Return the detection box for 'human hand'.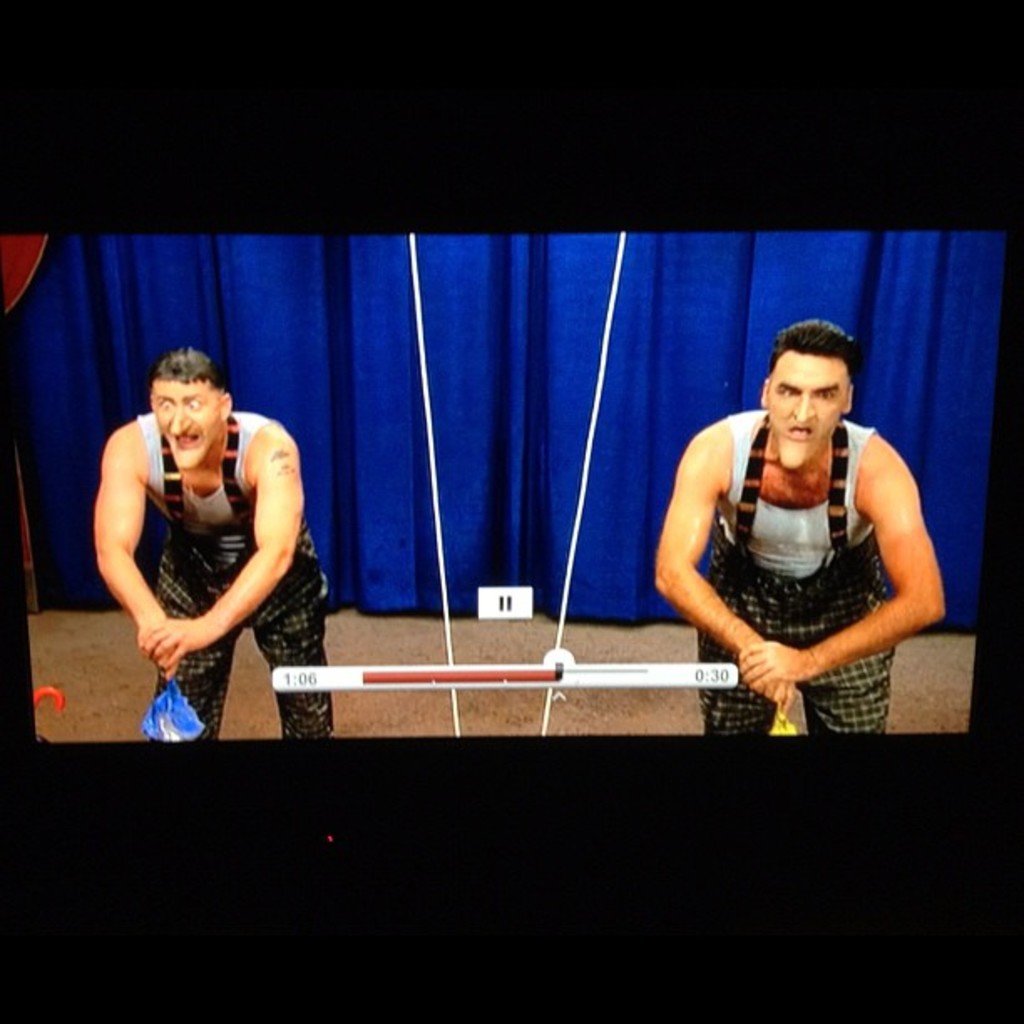
bbox=[723, 612, 880, 704].
